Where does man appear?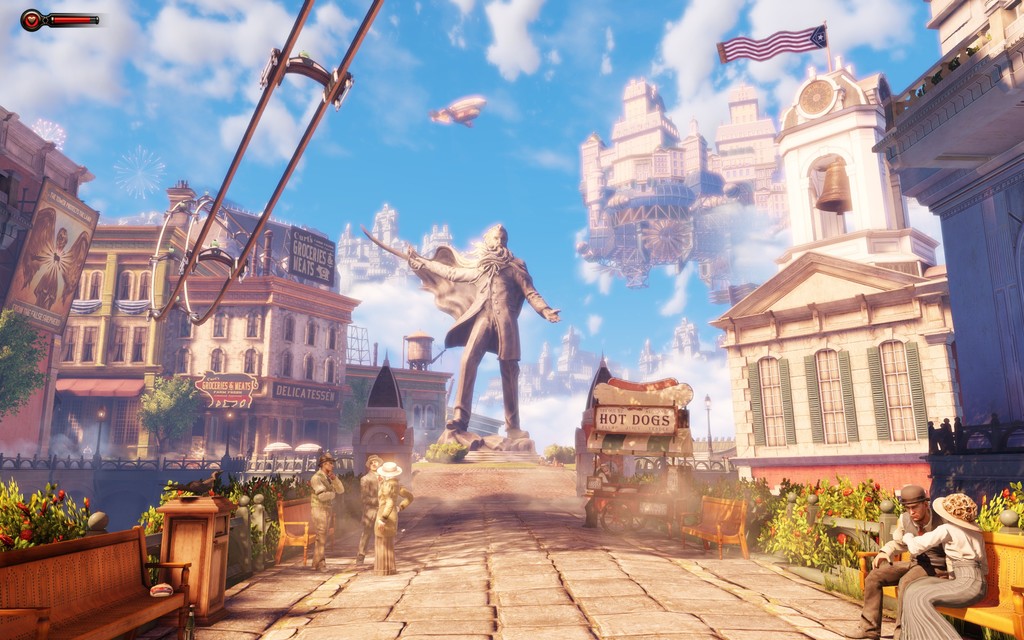
Appears at [x1=355, y1=453, x2=385, y2=566].
